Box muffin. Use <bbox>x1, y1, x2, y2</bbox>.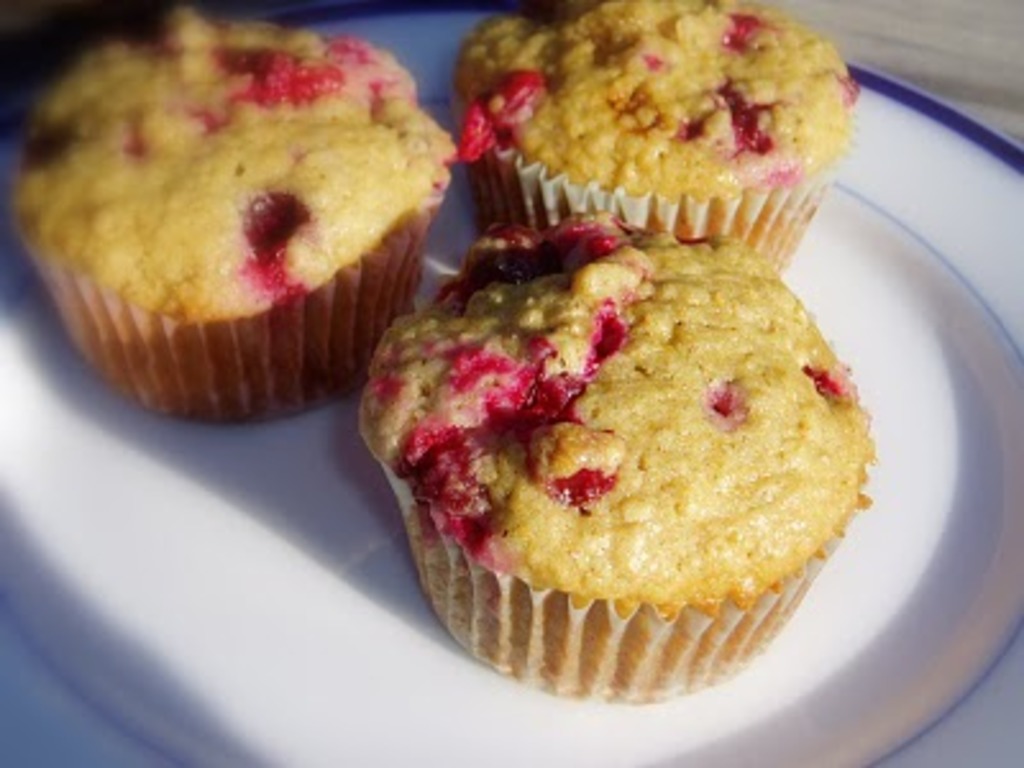
<bbox>358, 205, 891, 712</bbox>.
